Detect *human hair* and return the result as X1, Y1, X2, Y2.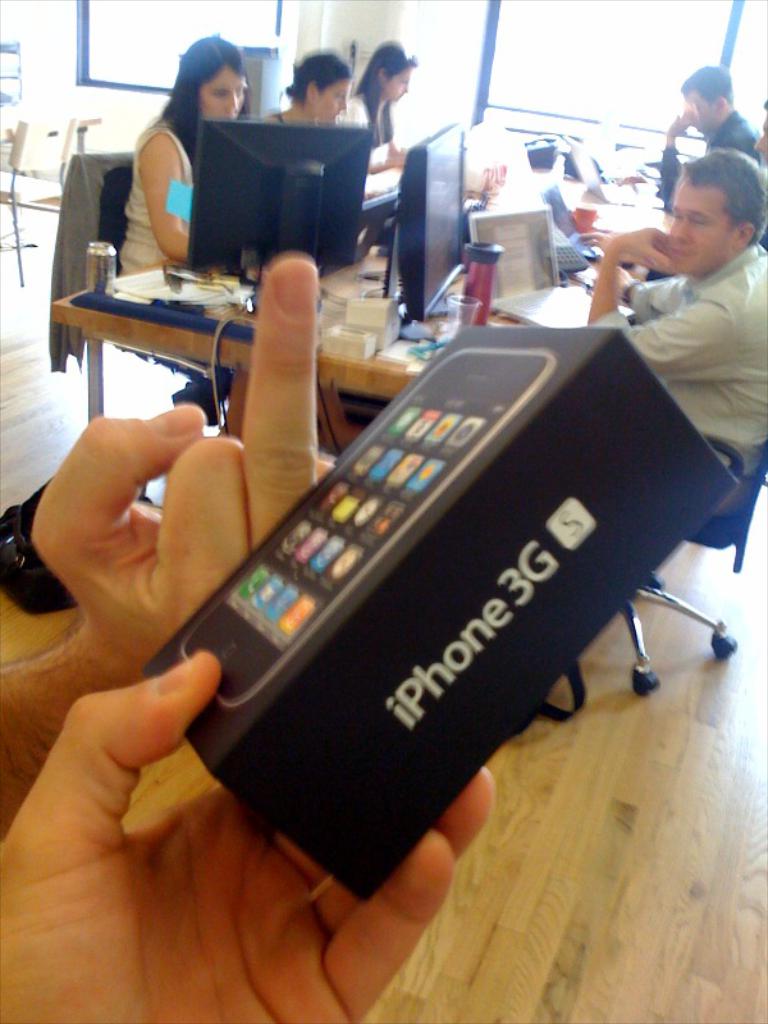
763, 102, 767, 111.
